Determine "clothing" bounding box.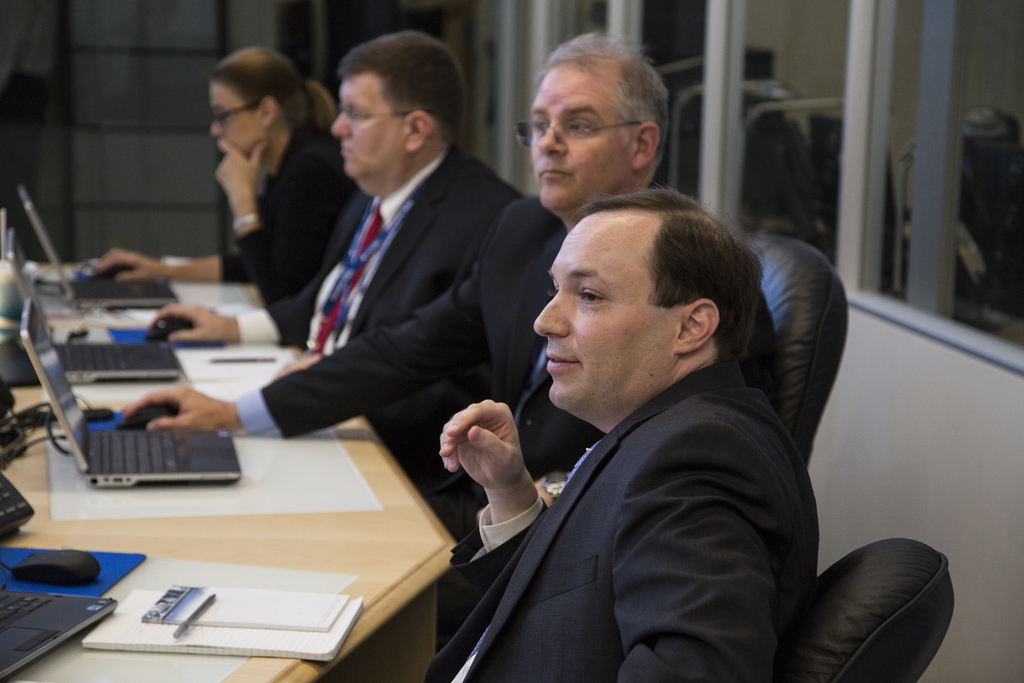
Determined: 238, 140, 527, 473.
